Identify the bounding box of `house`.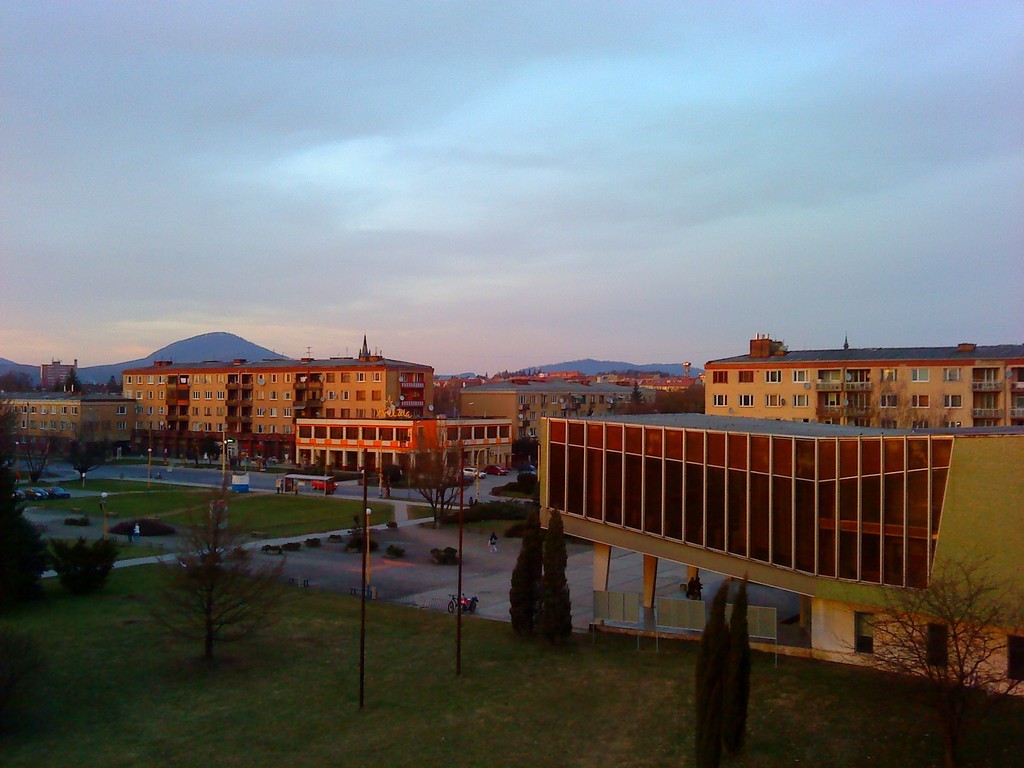
70,329,495,468.
